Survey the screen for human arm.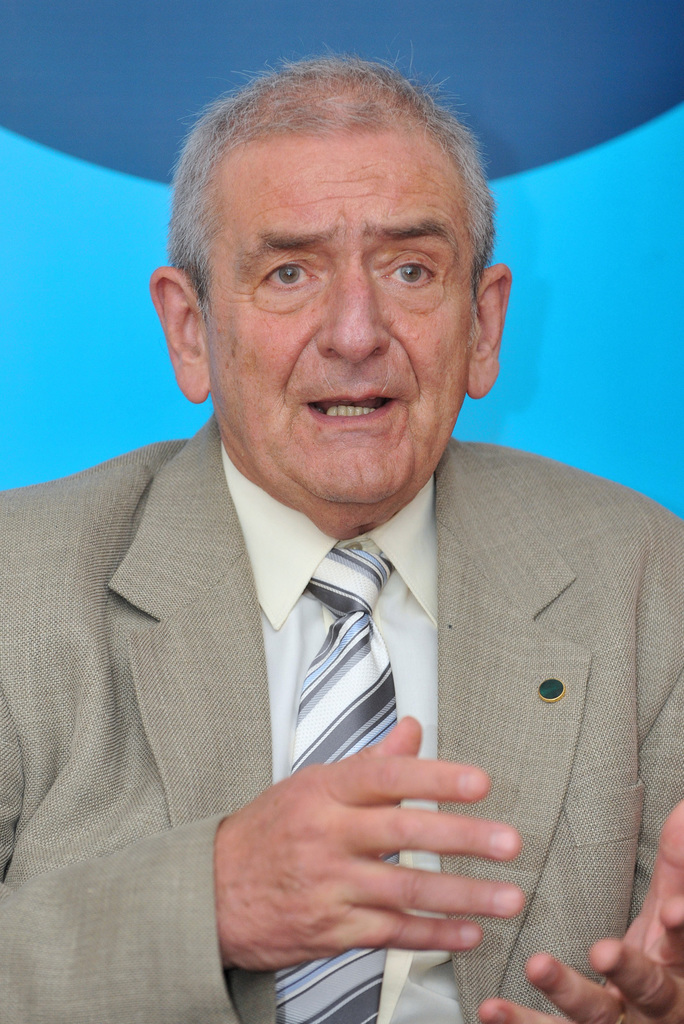
Survey found: left=478, top=787, right=683, bottom=1023.
